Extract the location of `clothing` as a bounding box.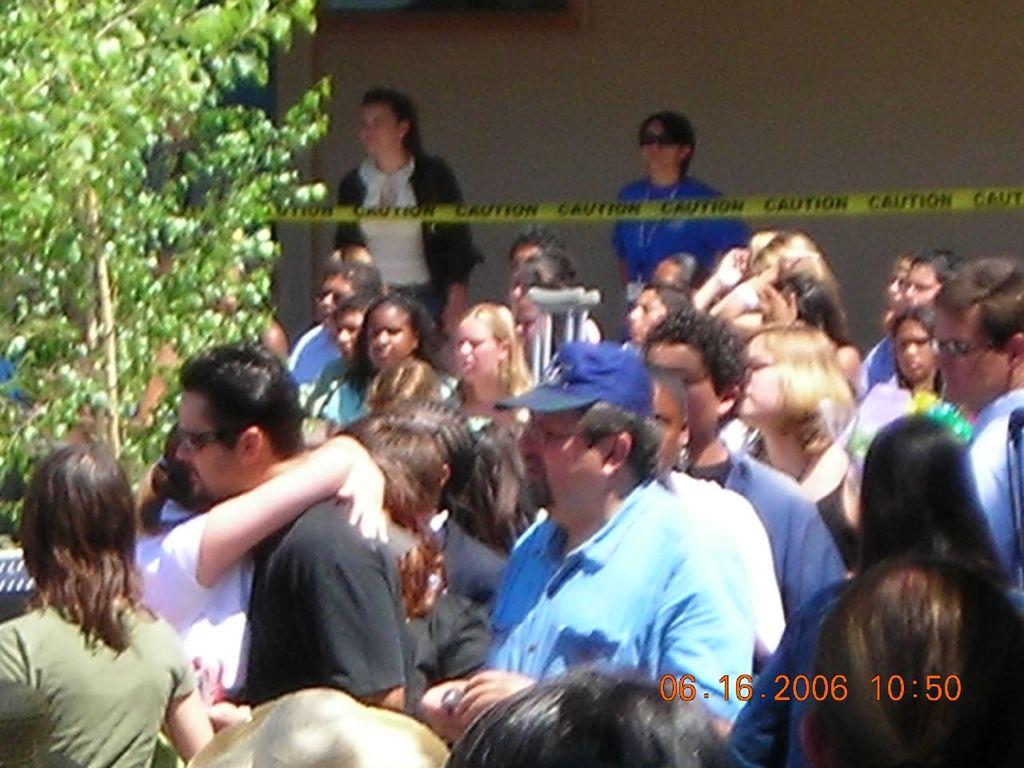
492:446:805:710.
